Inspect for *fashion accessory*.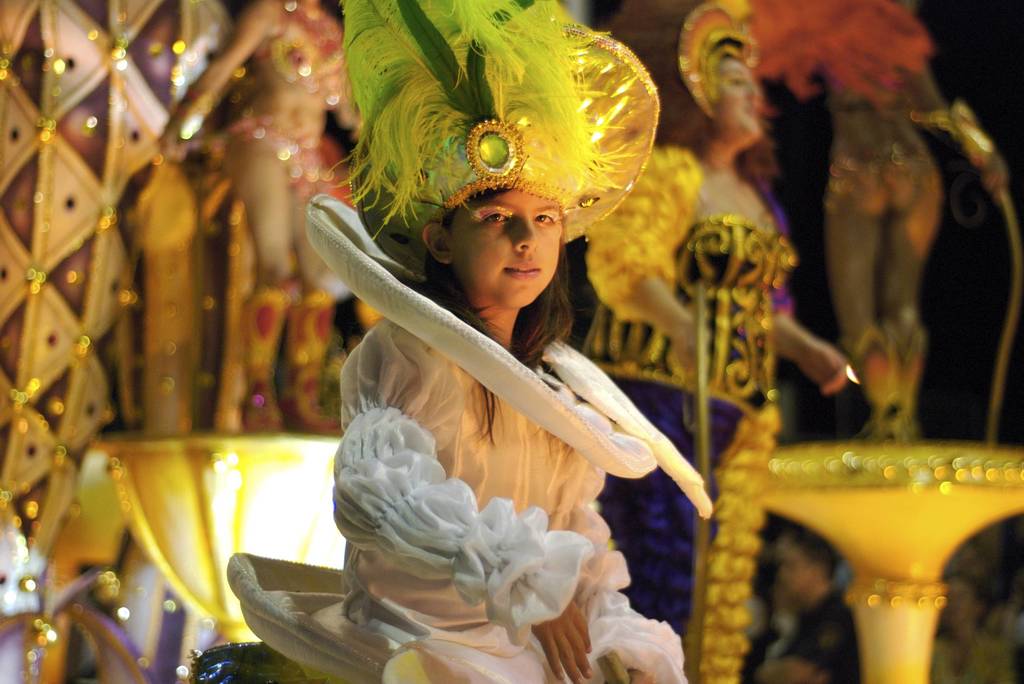
Inspection: [x1=303, y1=191, x2=715, y2=516].
